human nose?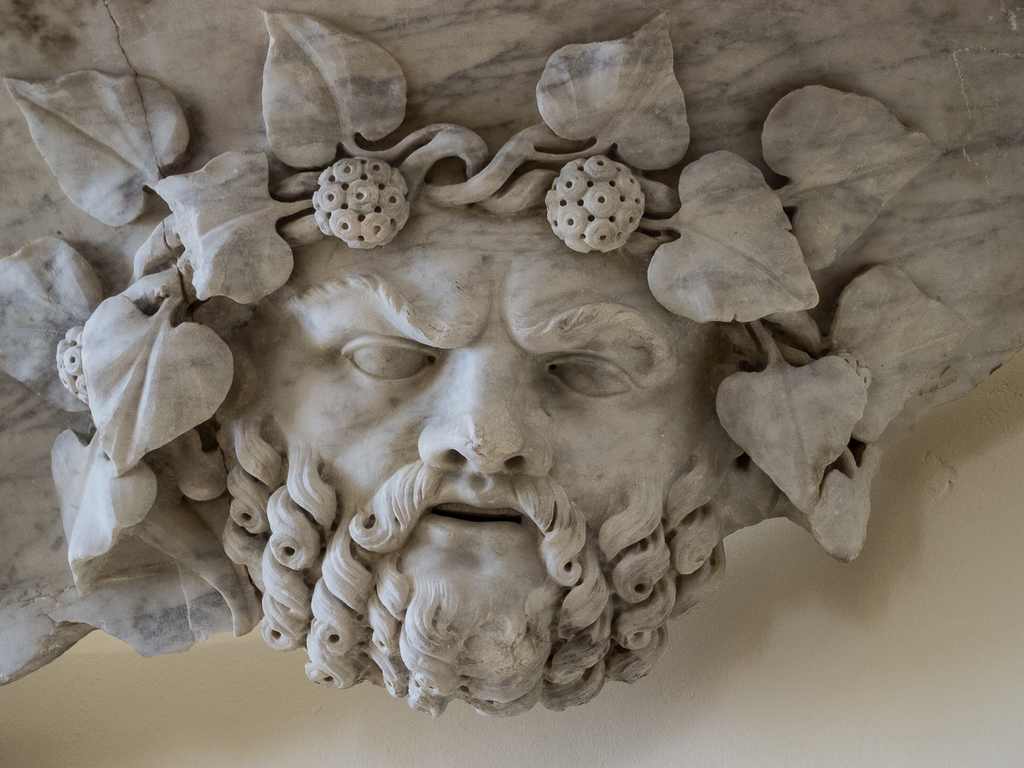
418/343/550/475
